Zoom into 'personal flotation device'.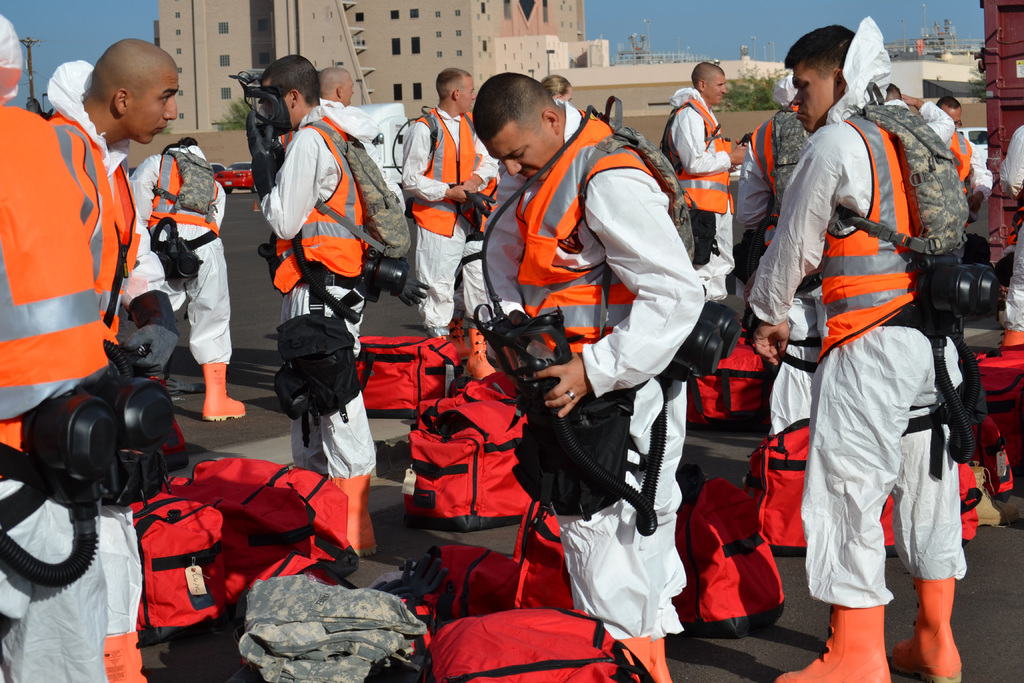
Zoom target: <bbox>812, 118, 970, 364</bbox>.
